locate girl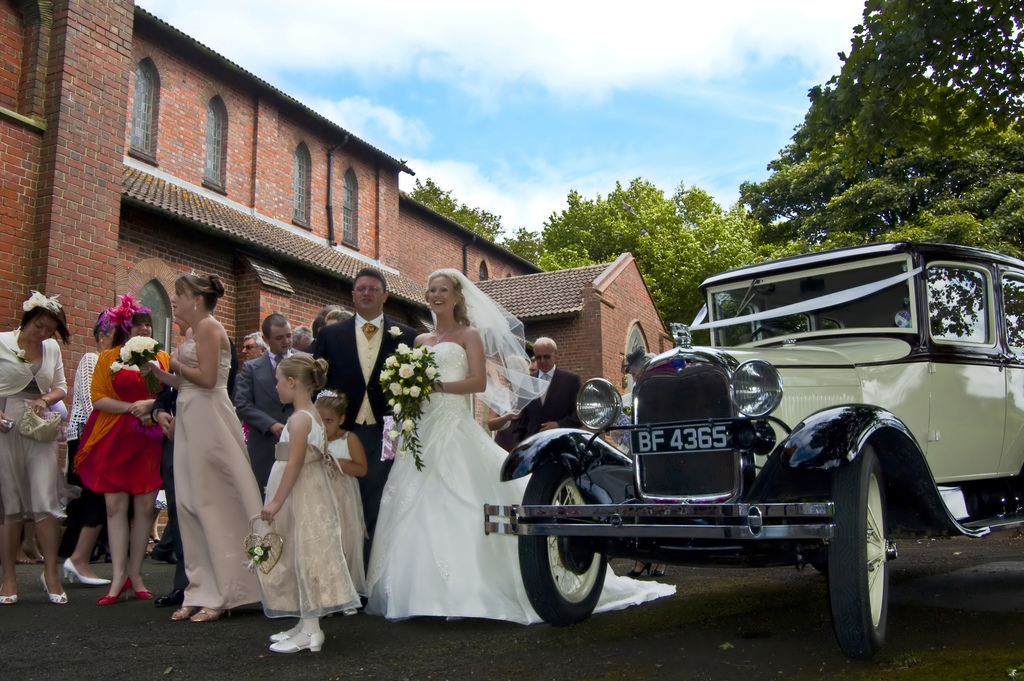
box=[0, 286, 70, 608]
